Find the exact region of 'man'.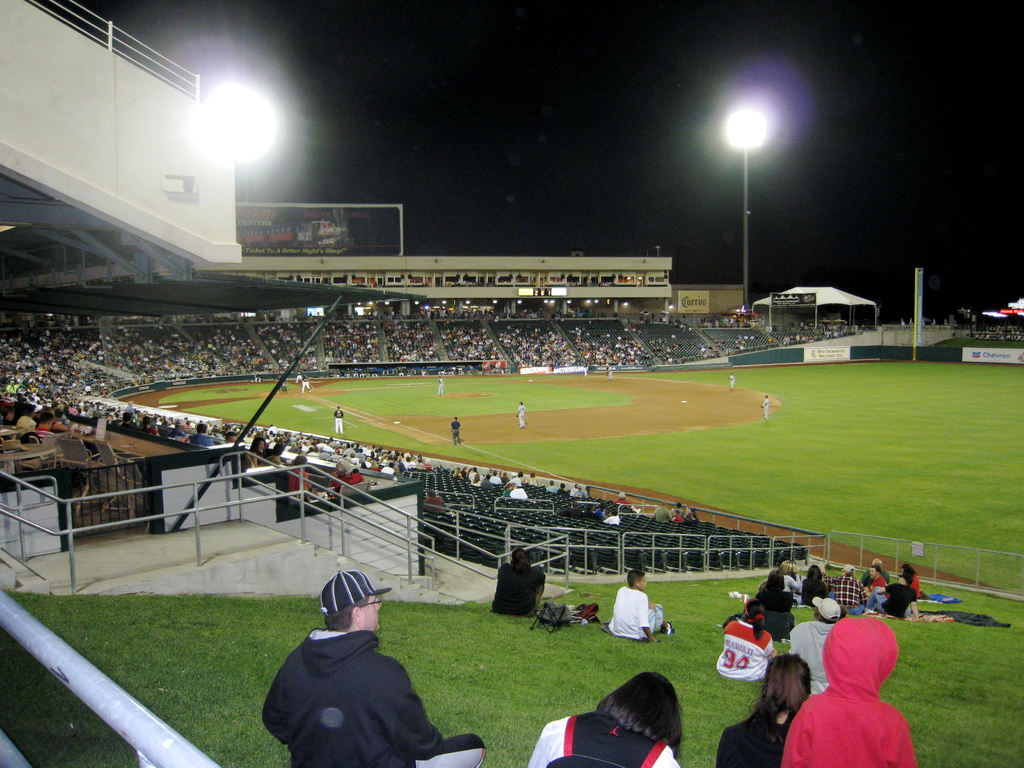
Exact region: bbox=(167, 421, 191, 445).
